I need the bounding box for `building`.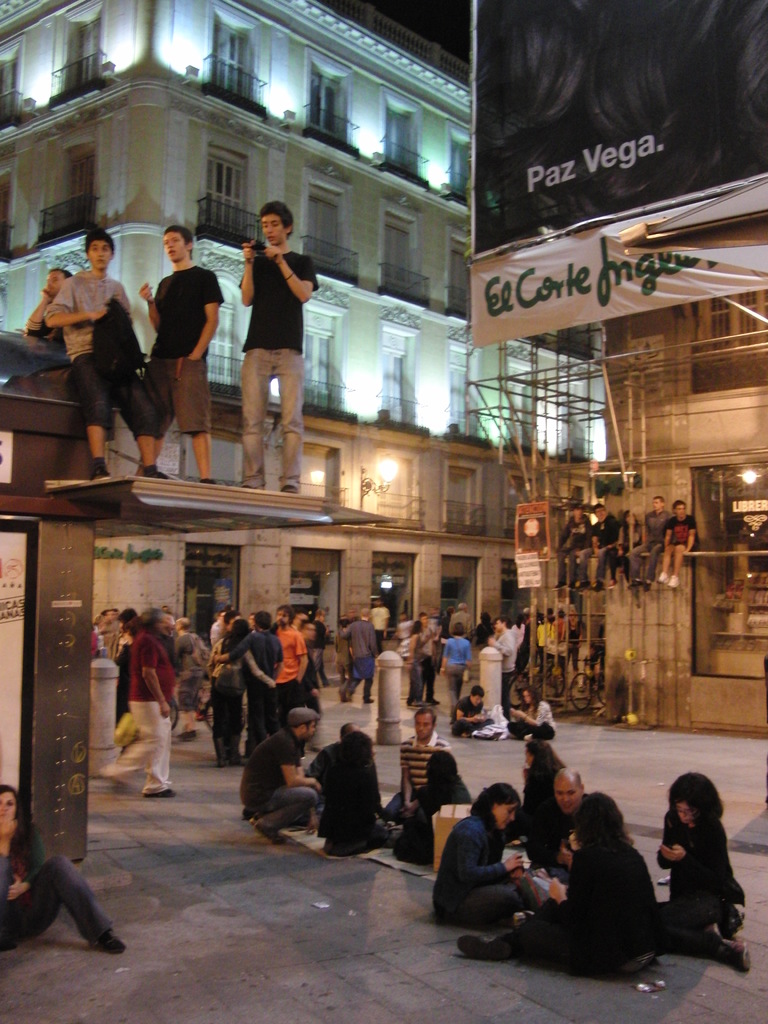
Here it is: bbox=(584, 293, 767, 732).
